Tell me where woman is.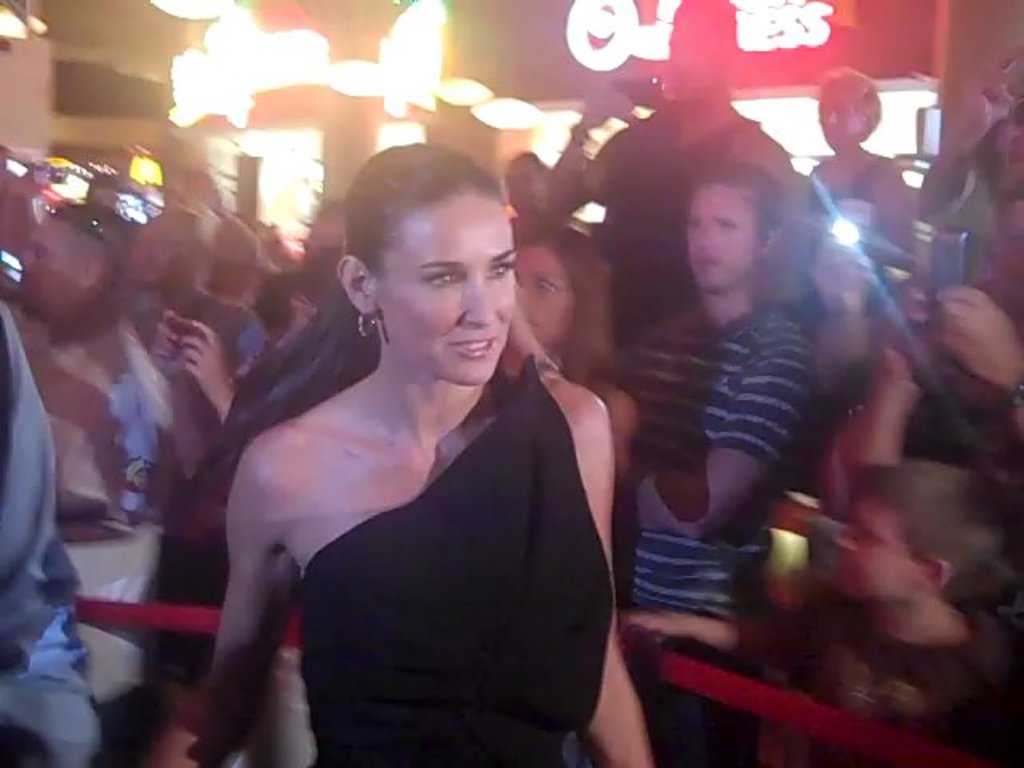
woman is at l=170, t=133, r=648, b=767.
